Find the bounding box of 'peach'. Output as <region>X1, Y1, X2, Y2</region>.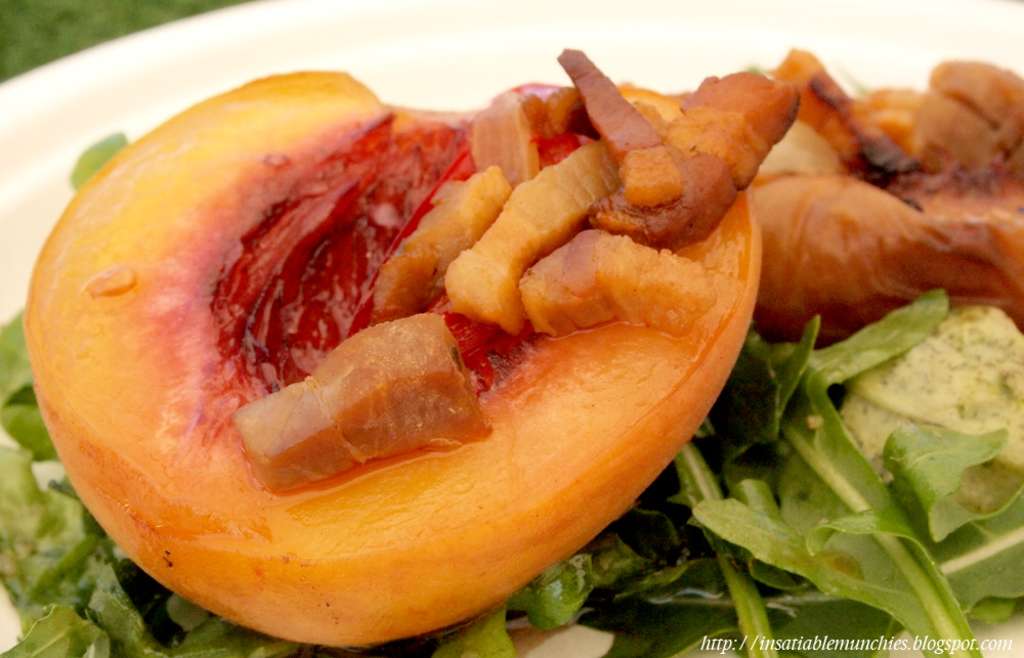
<region>25, 67, 762, 644</region>.
